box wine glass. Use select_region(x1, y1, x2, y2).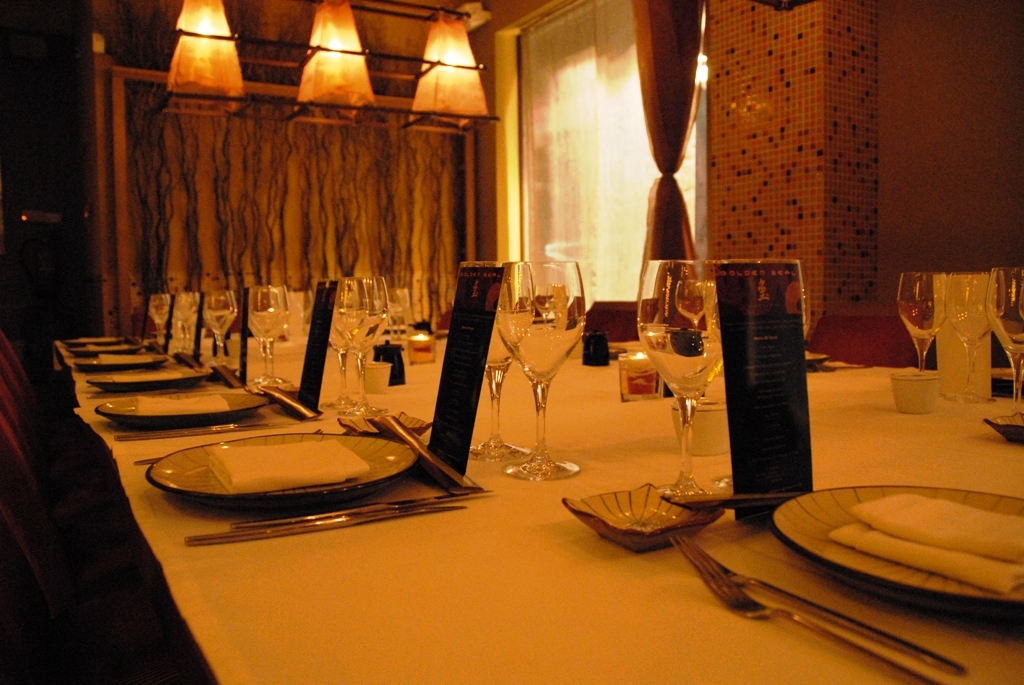
select_region(248, 283, 293, 394).
